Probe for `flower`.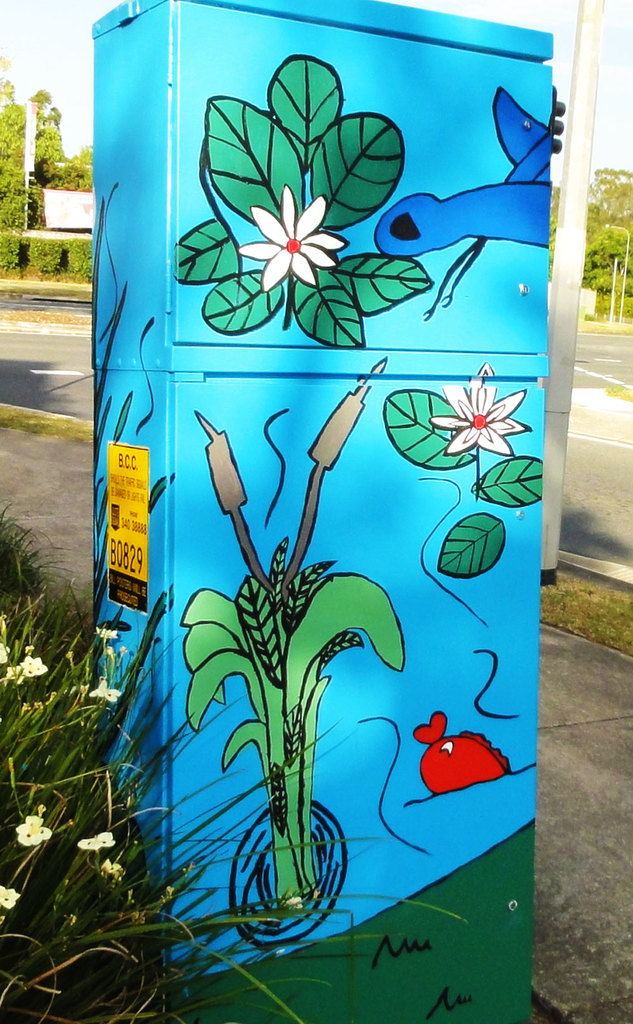
Probe result: box(0, 664, 26, 688).
